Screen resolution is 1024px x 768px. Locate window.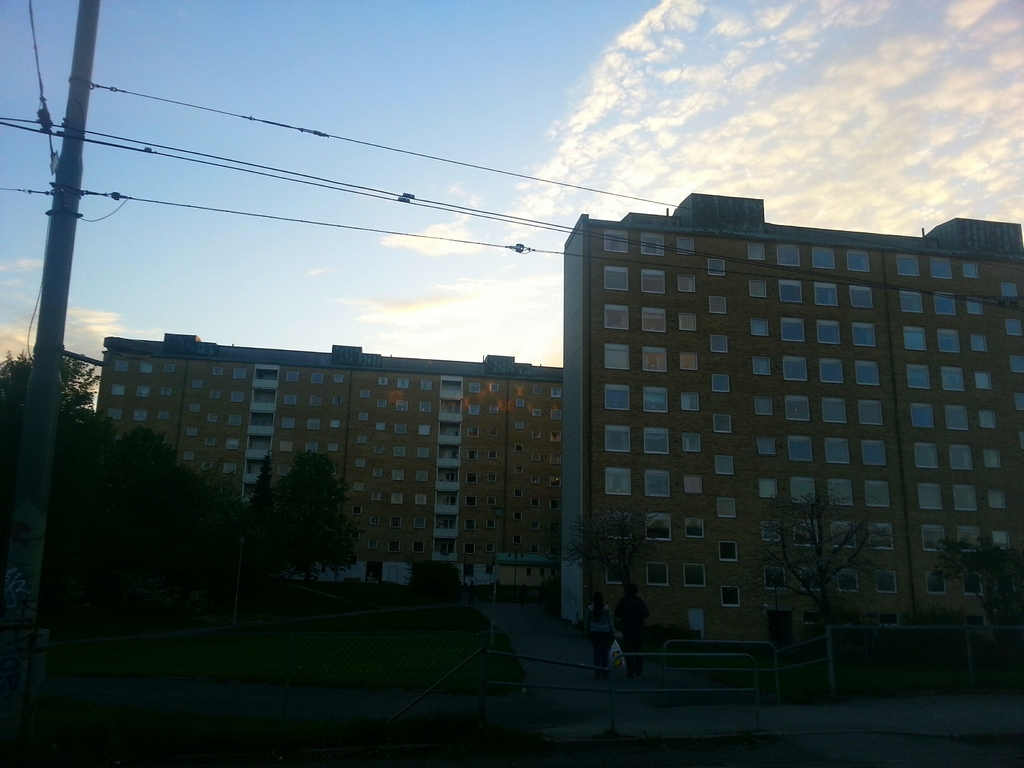
<box>282,415,295,428</box>.
